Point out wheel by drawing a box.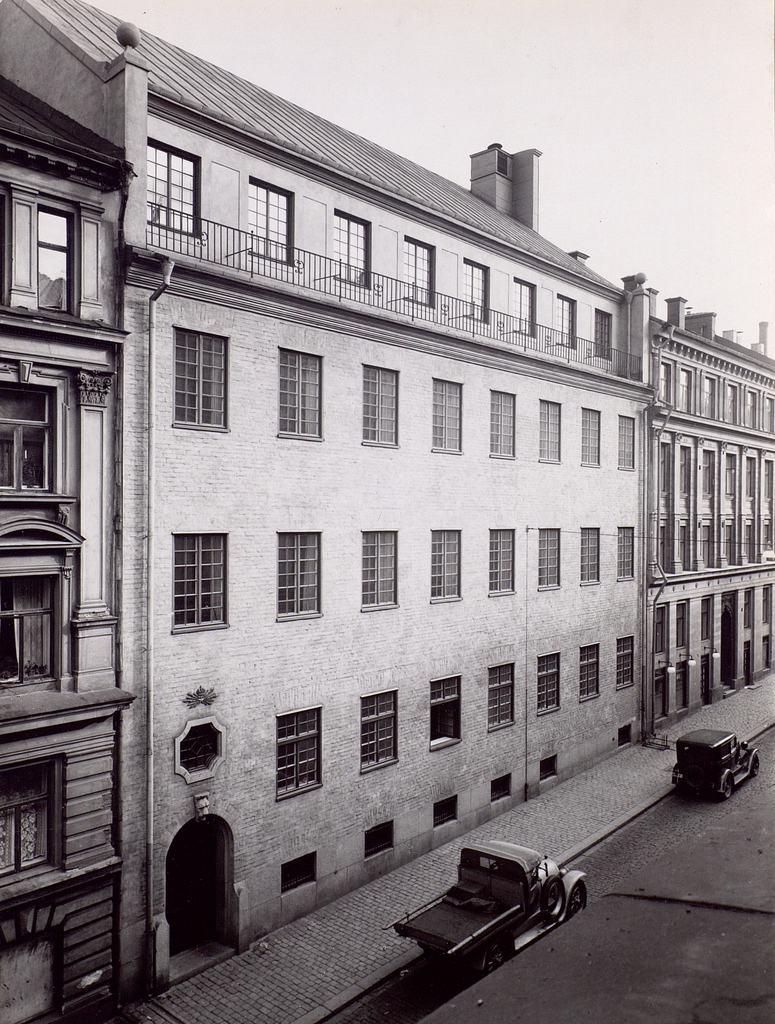
select_region(561, 888, 591, 913).
